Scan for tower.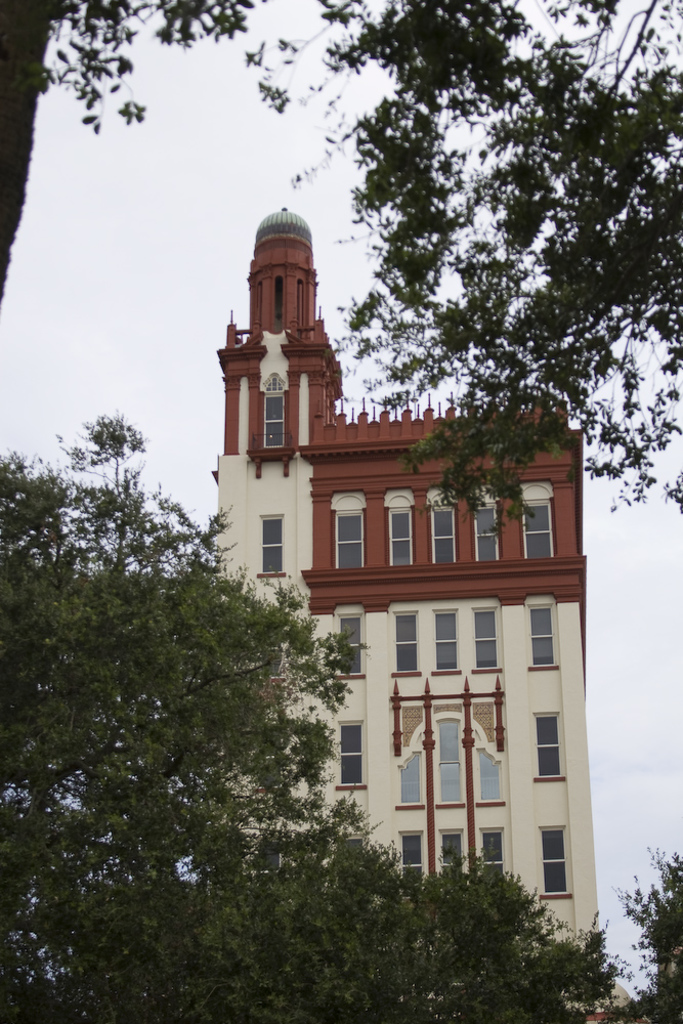
Scan result: region(189, 171, 582, 864).
